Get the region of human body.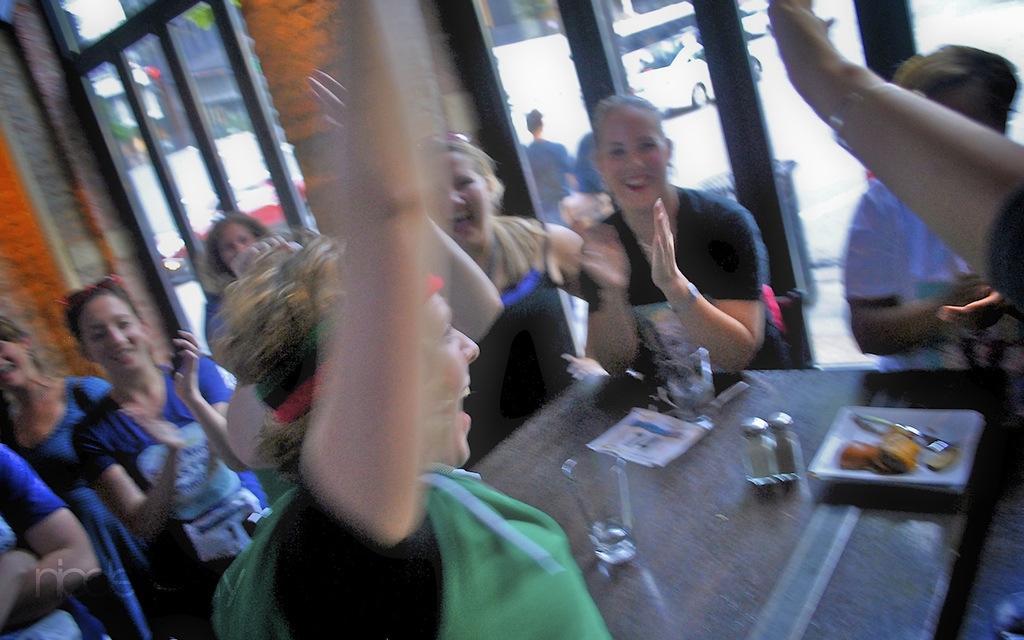
x1=0 y1=301 x2=177 y2=639.
